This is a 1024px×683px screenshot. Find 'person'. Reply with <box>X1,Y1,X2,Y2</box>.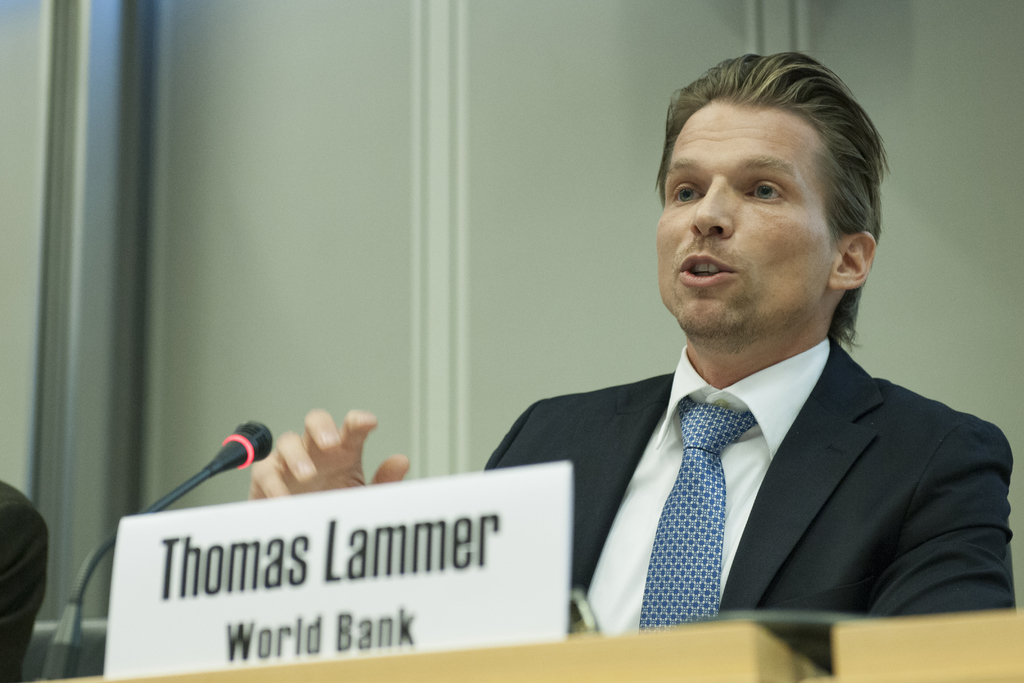
<box>483,50,1012,666</box>.
